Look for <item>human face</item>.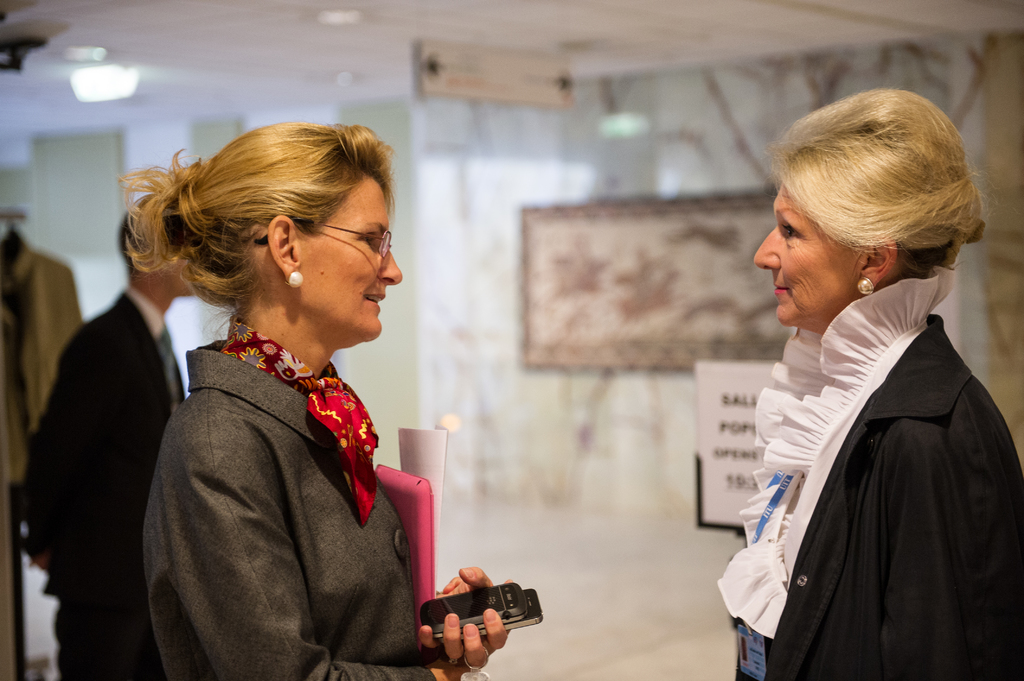
Found: [left=301, top=174, right=399, bottom=339].
